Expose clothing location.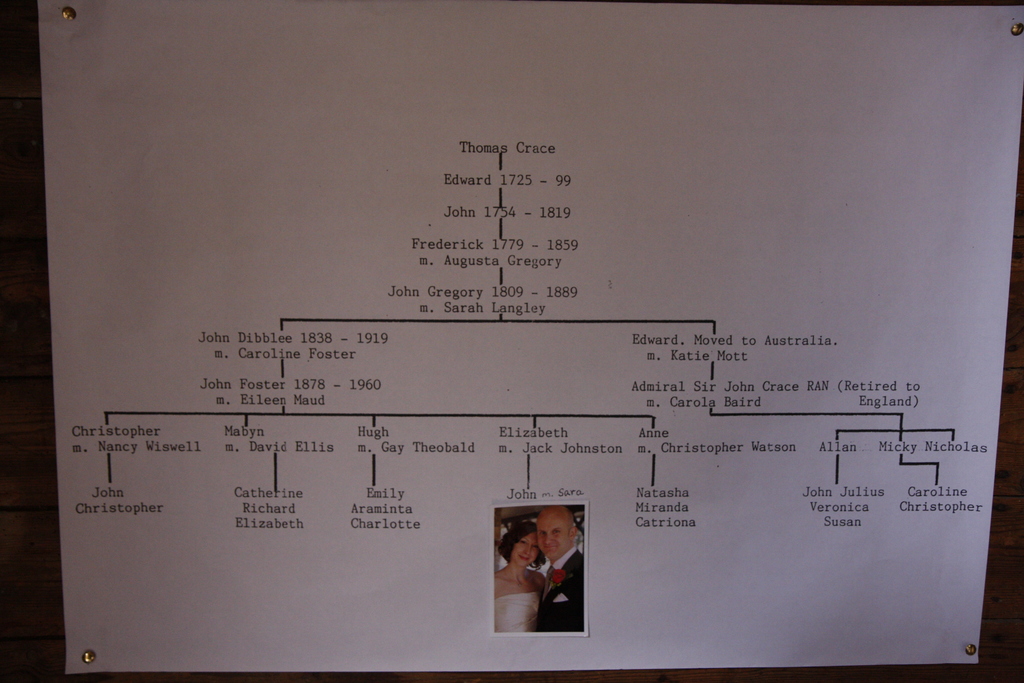
Exposed at [x1=494, y1=592, x2=540, y2=632].
